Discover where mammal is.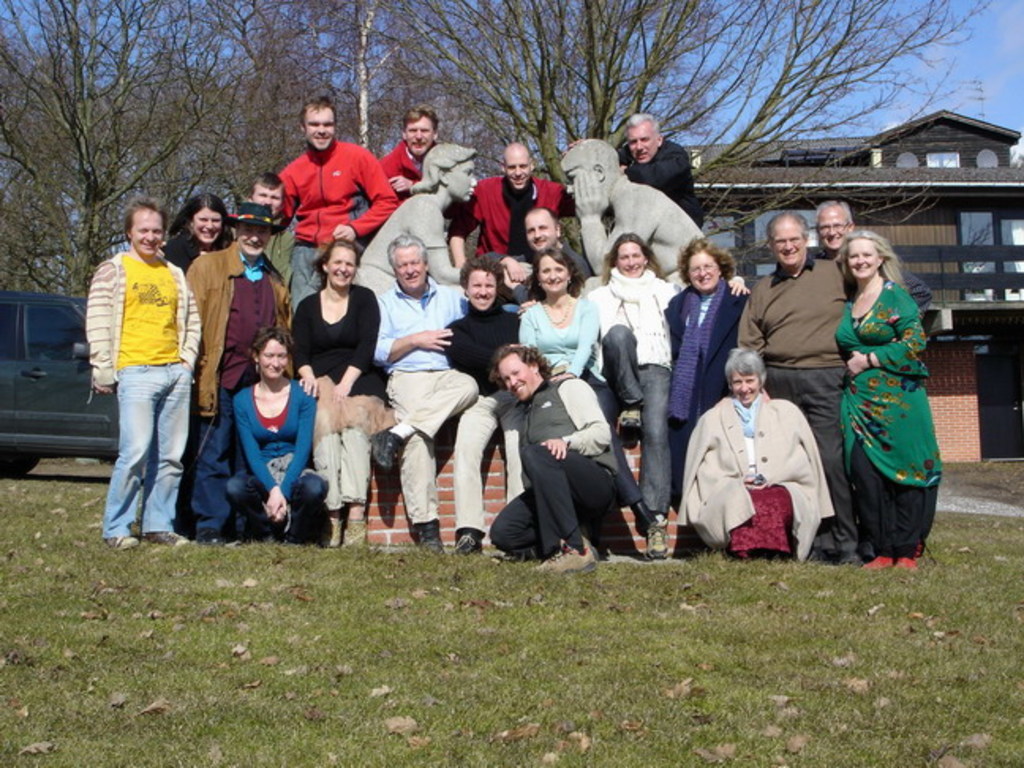
Discovered at <region>694, 338, 828, 580</region>.
